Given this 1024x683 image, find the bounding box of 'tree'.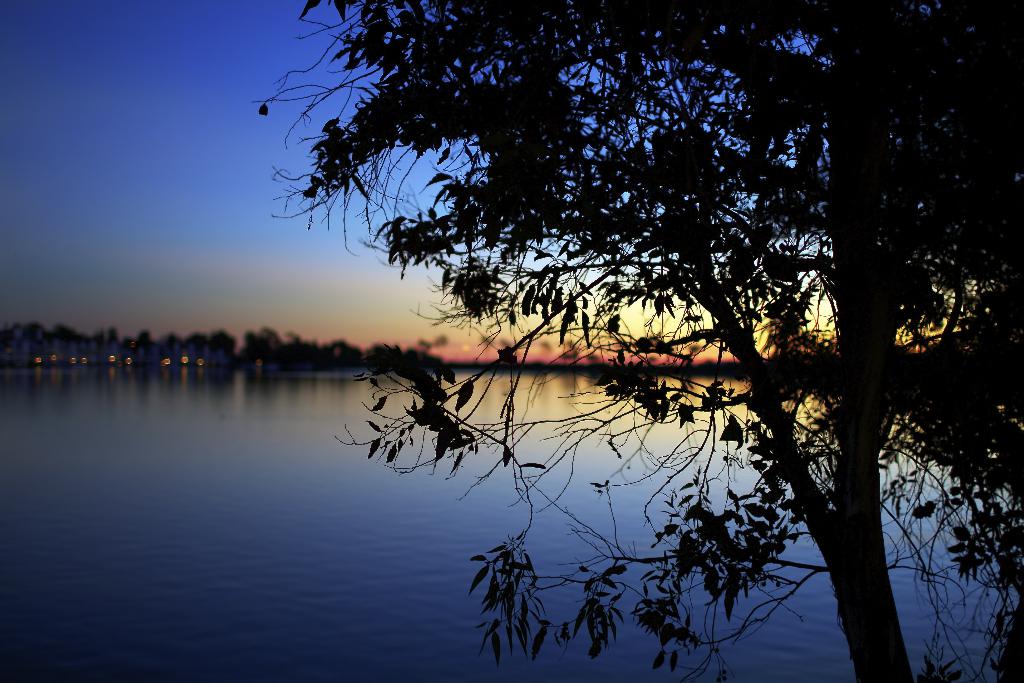
[244, 4, 1023, 681].
